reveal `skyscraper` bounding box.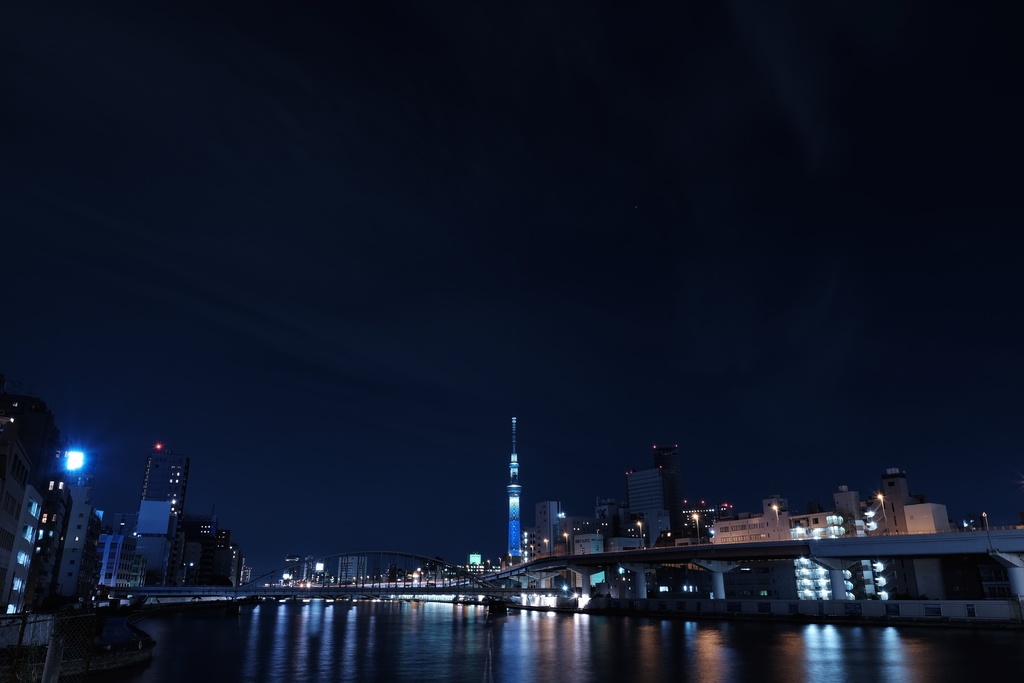
Revealed: 334, 557, 369, 586.
